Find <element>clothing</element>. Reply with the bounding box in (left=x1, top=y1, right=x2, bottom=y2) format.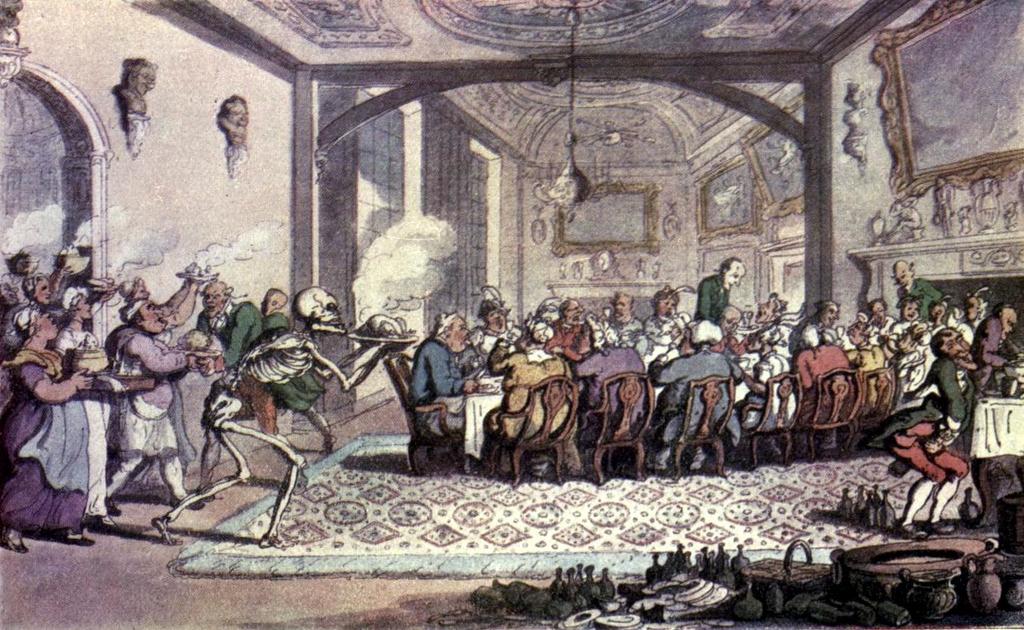
(left=201, top=297, right=277, bottom=433).
